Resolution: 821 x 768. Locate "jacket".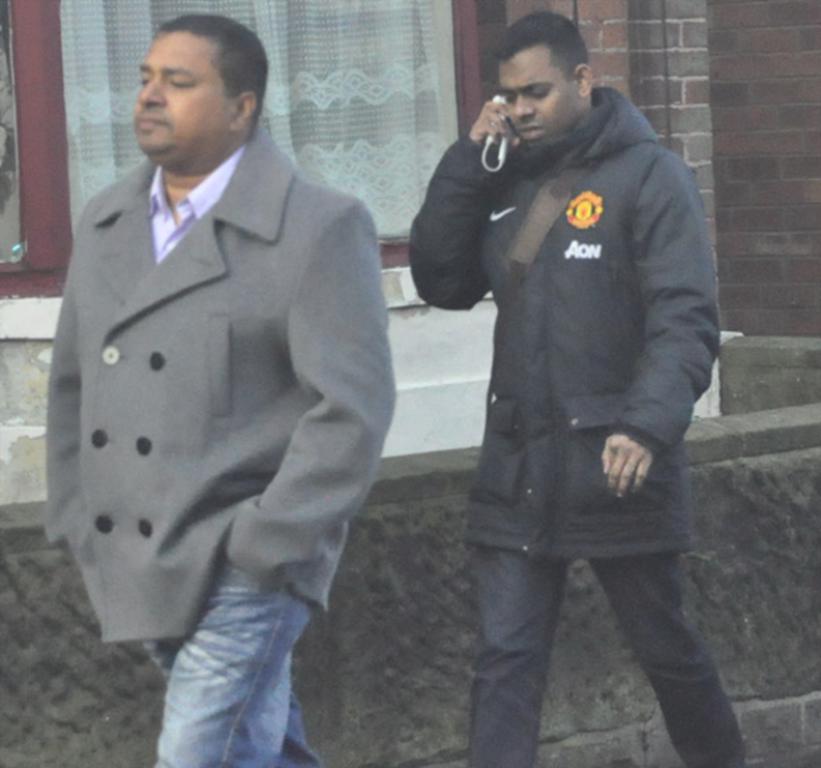
(left=423, top=46, right=726, bottom=587).
